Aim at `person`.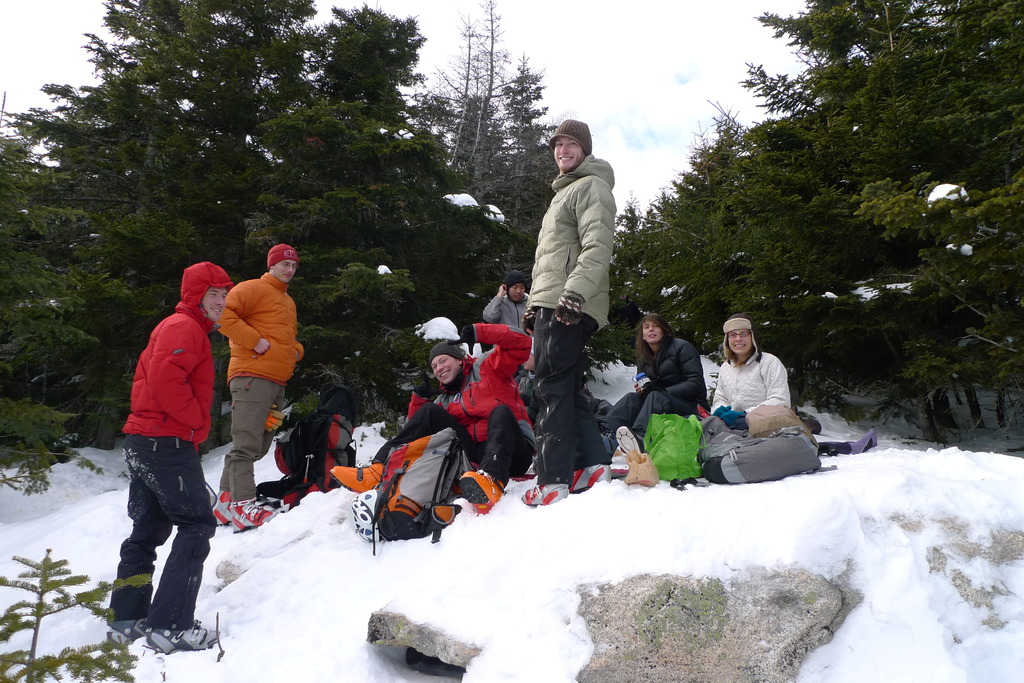
Aimed at l=479, t=265, r=535, b=330.
